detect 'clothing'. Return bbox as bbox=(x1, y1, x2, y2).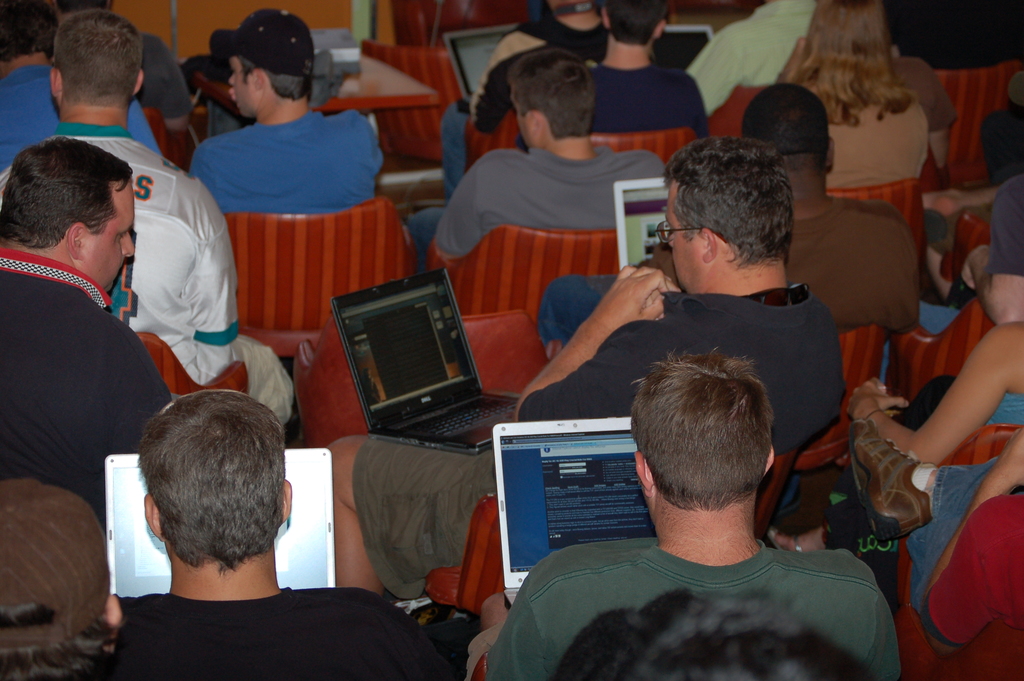
bbox=(193, 105, 383, 216).
